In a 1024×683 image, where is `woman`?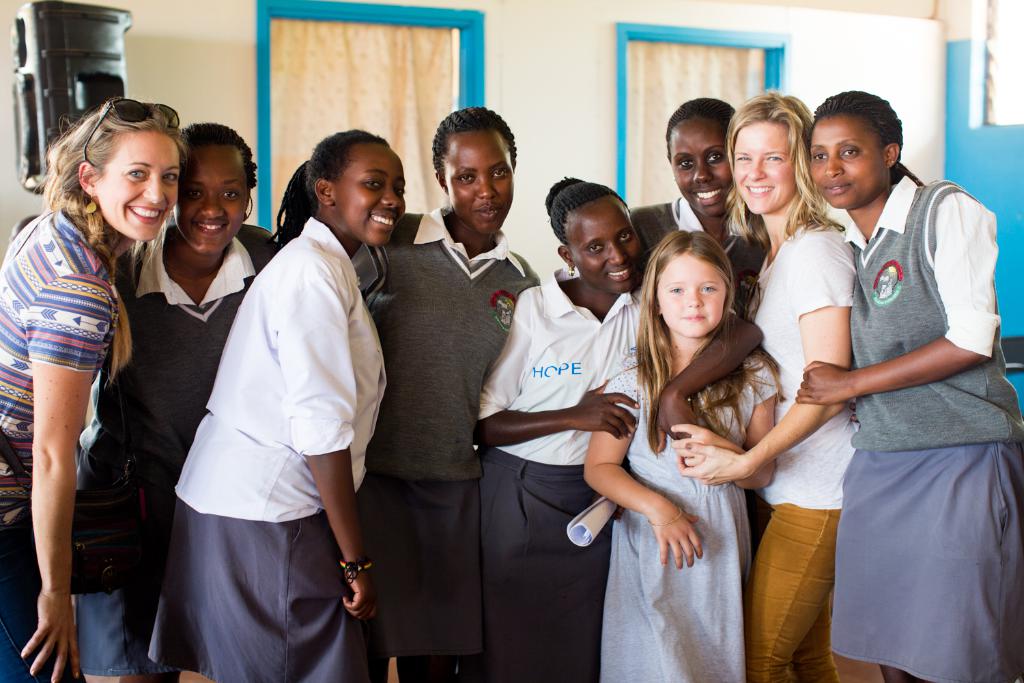
rect(681, 89, 909, 682).
